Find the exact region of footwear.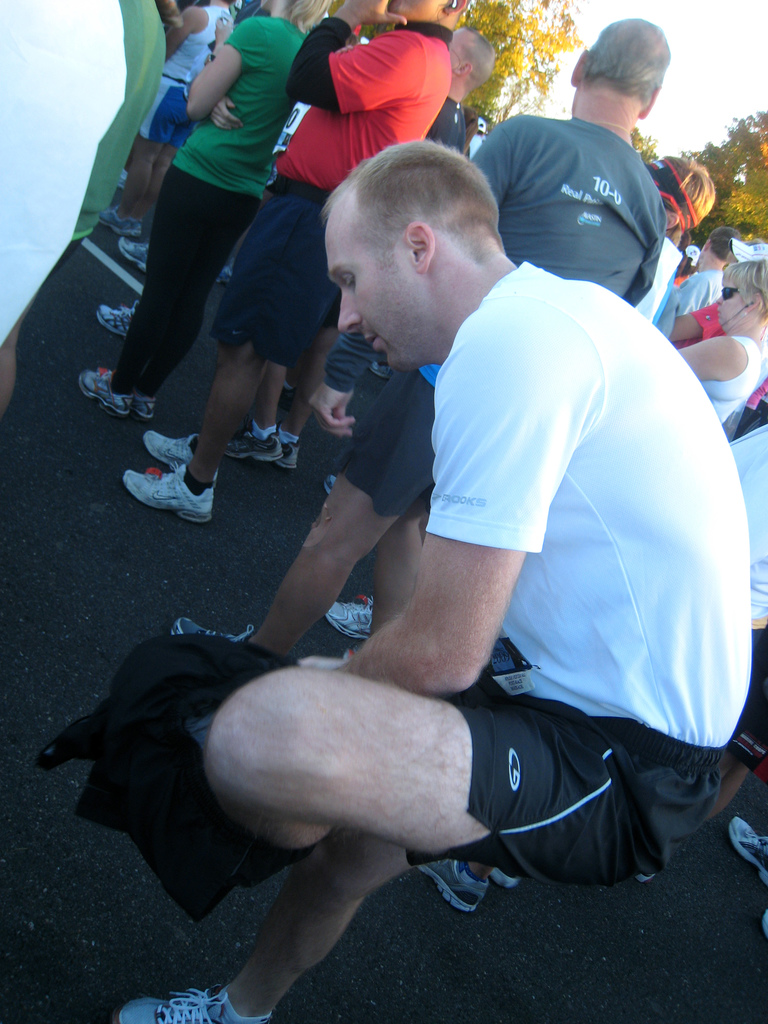
Exact region: [left=221, top=428, right=284, bottom=463].
